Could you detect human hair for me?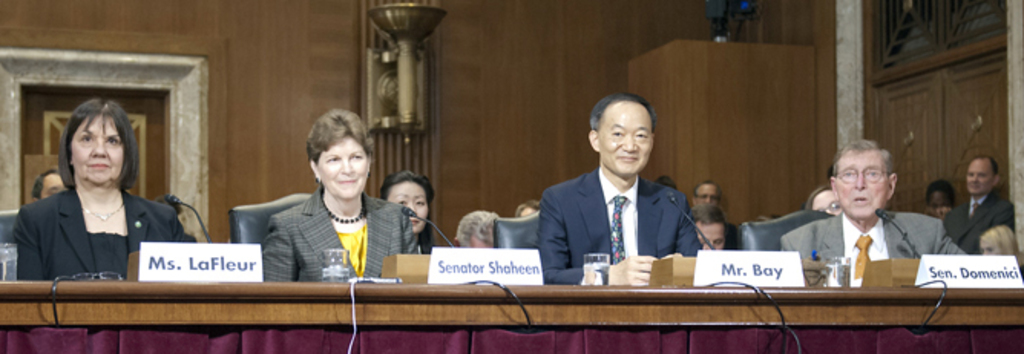
Detection result: (left=376, top=169, right=435, bottom=254).
